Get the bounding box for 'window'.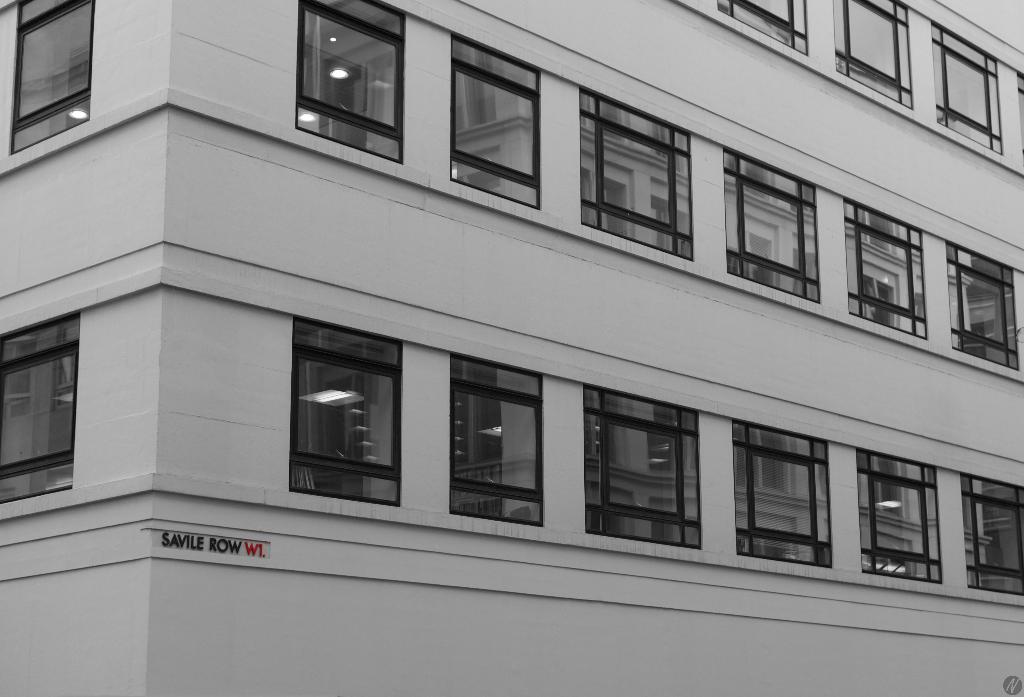
crop(282, 321, 392, 496).
